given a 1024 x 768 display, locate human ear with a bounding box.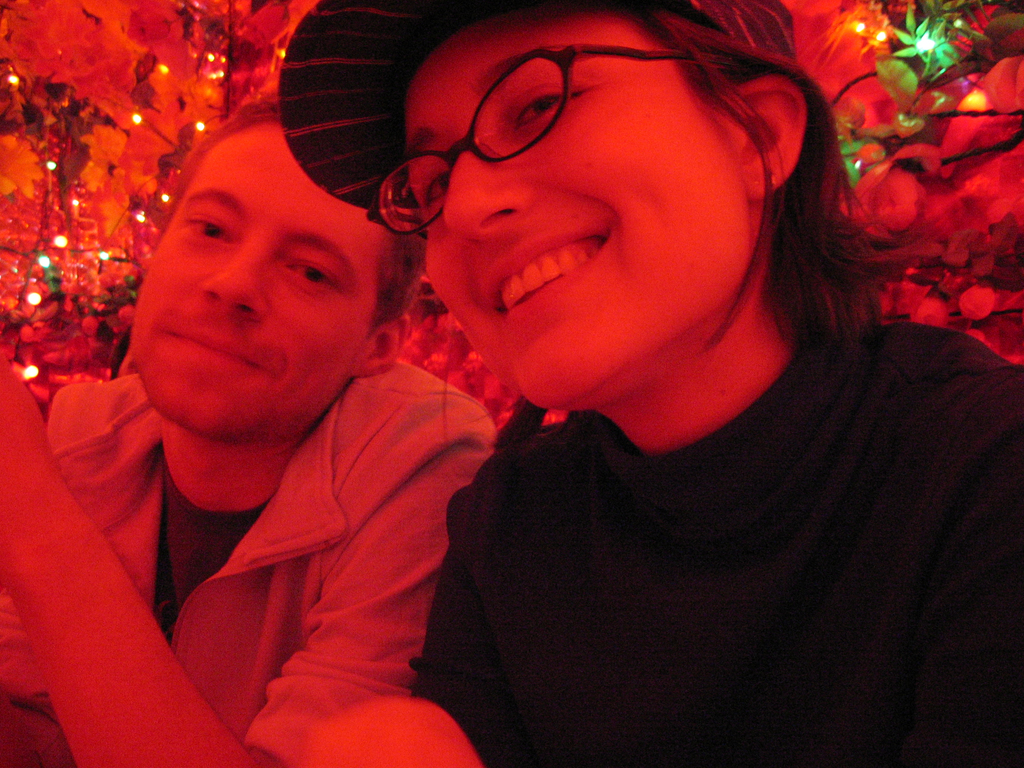
Located: (721,78,809,202).
